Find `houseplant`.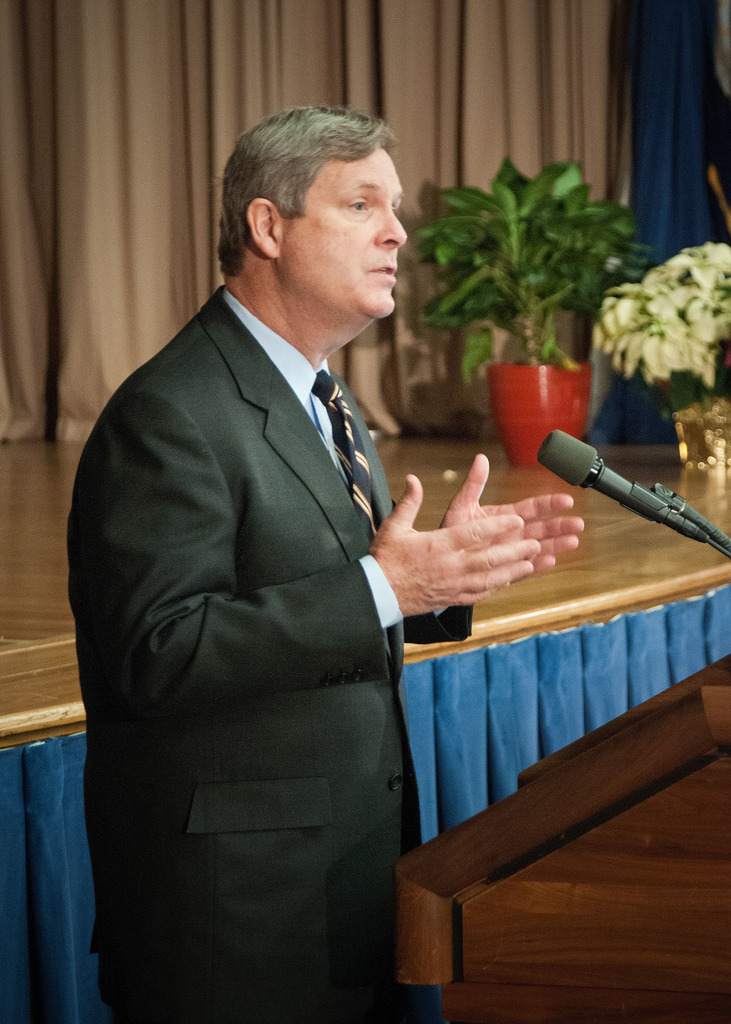
414 147 654 454.
